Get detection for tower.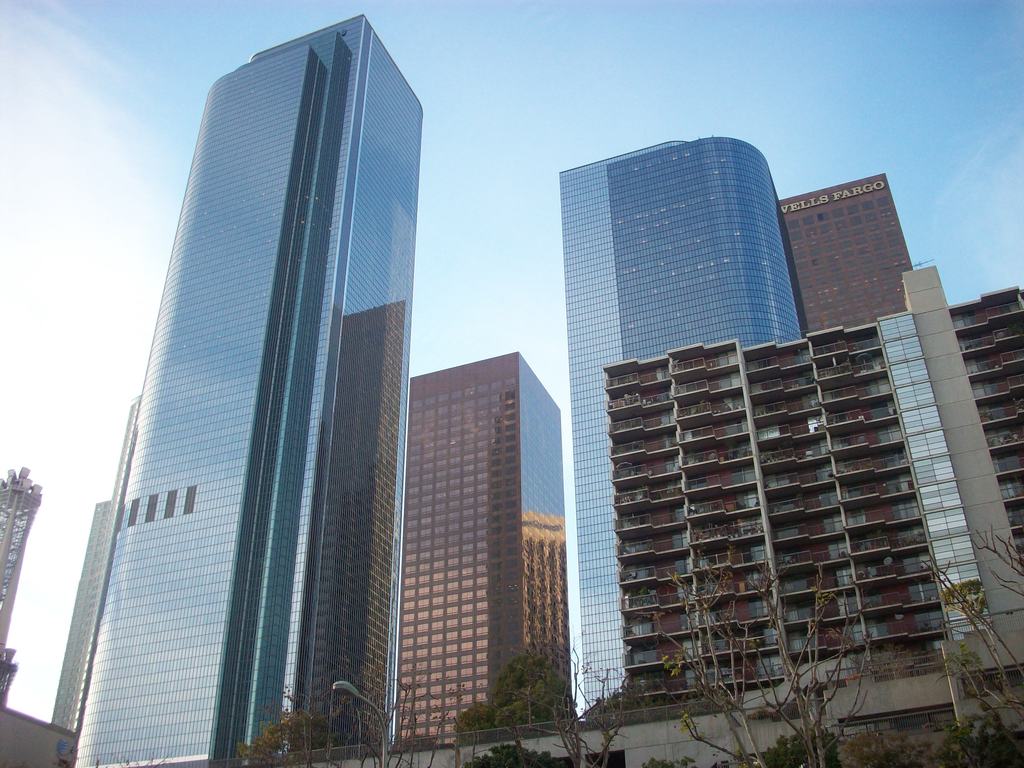
Detection: pyautogui.locateOnScreen(555, 134, 806, 726).
